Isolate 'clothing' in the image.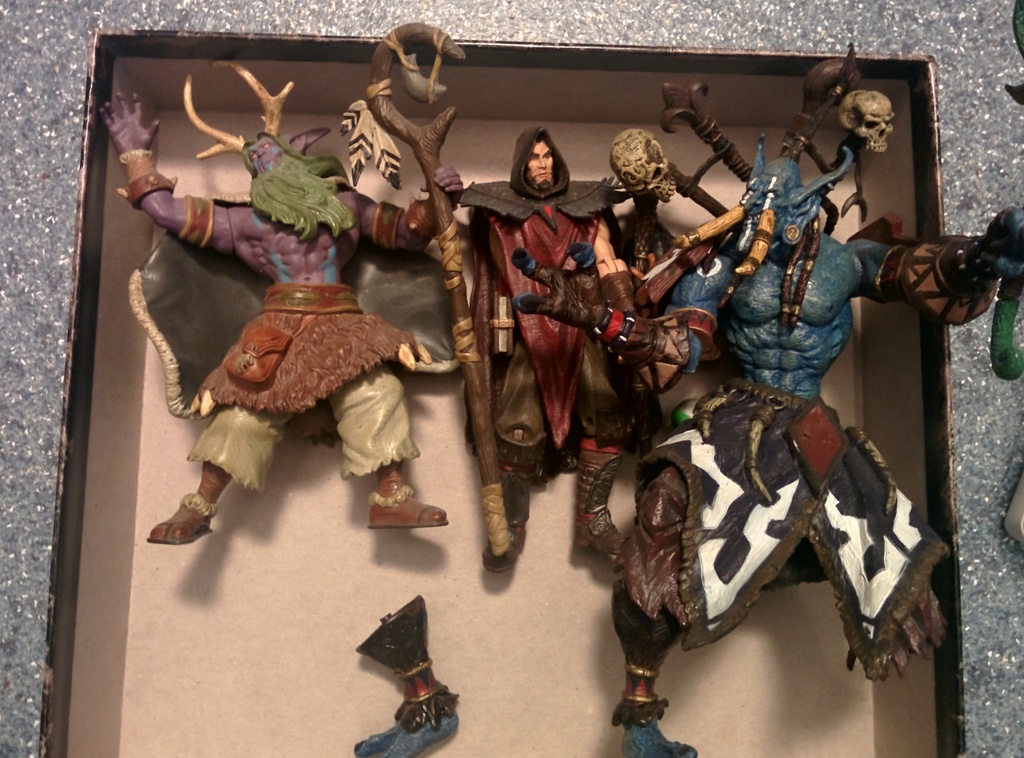
Isolated region: locate(124, 182, 465, 494).
